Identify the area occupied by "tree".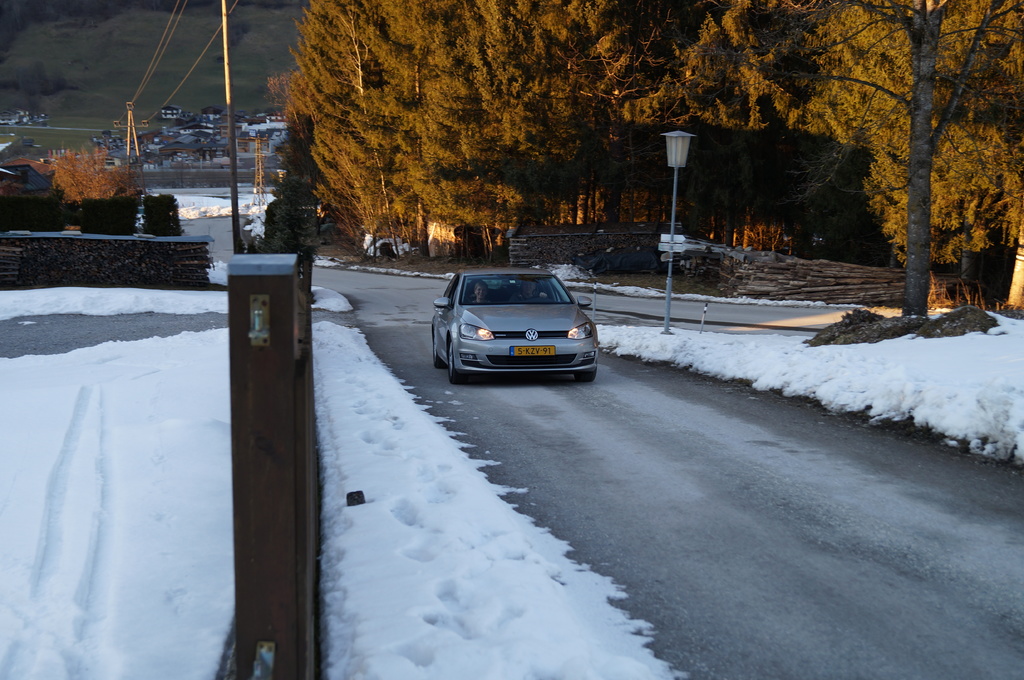
Area: [x1=36, y1=136, x2=136, y2=223].
